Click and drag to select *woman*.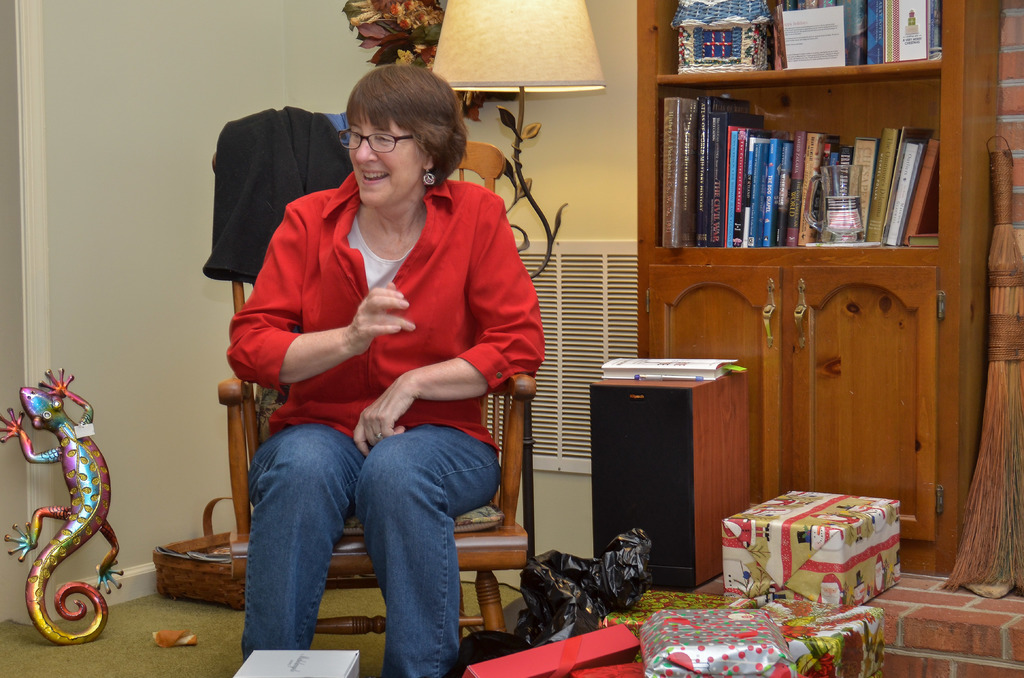
Selection: 220,60,527,677.
